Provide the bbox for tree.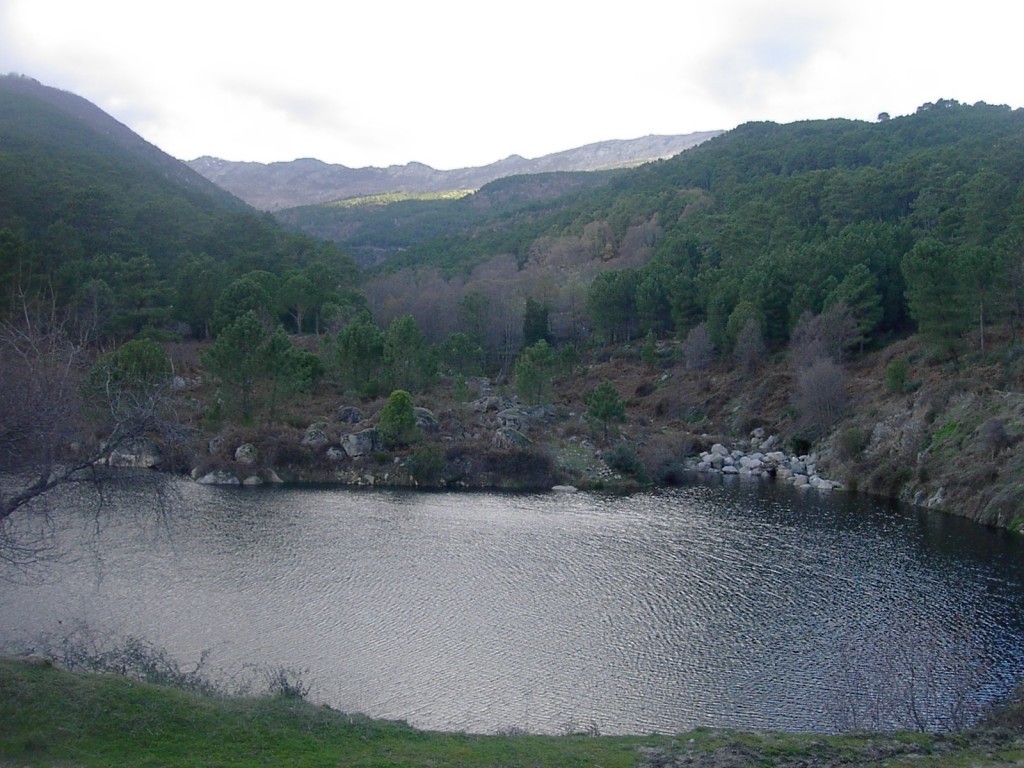
669/270/699/326.
